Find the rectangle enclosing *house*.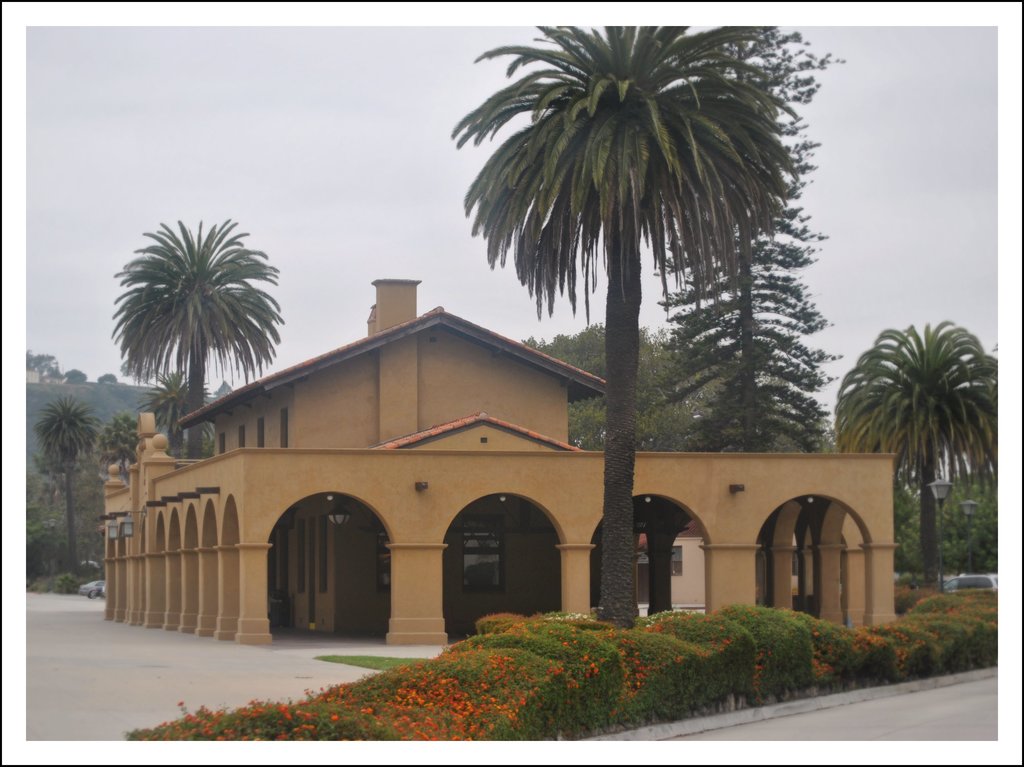
{"x1": 120, "y1": 274, "x2": 822, "y2": 643}.
